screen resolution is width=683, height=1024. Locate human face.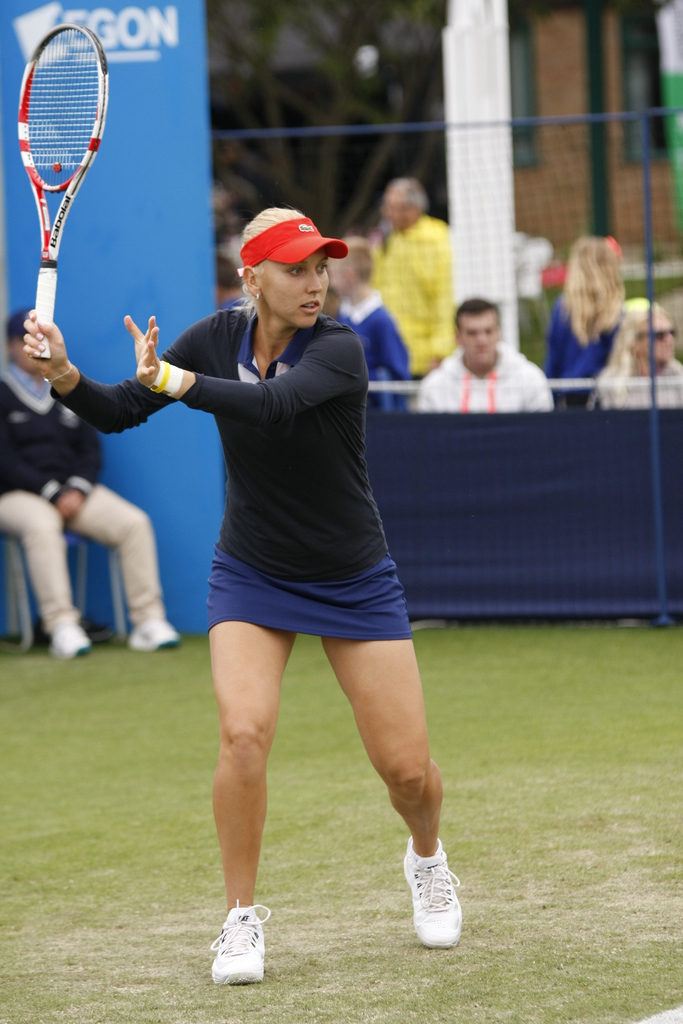
{"left": 457, "top": 314, "right": 497, "bottom": 366}.
